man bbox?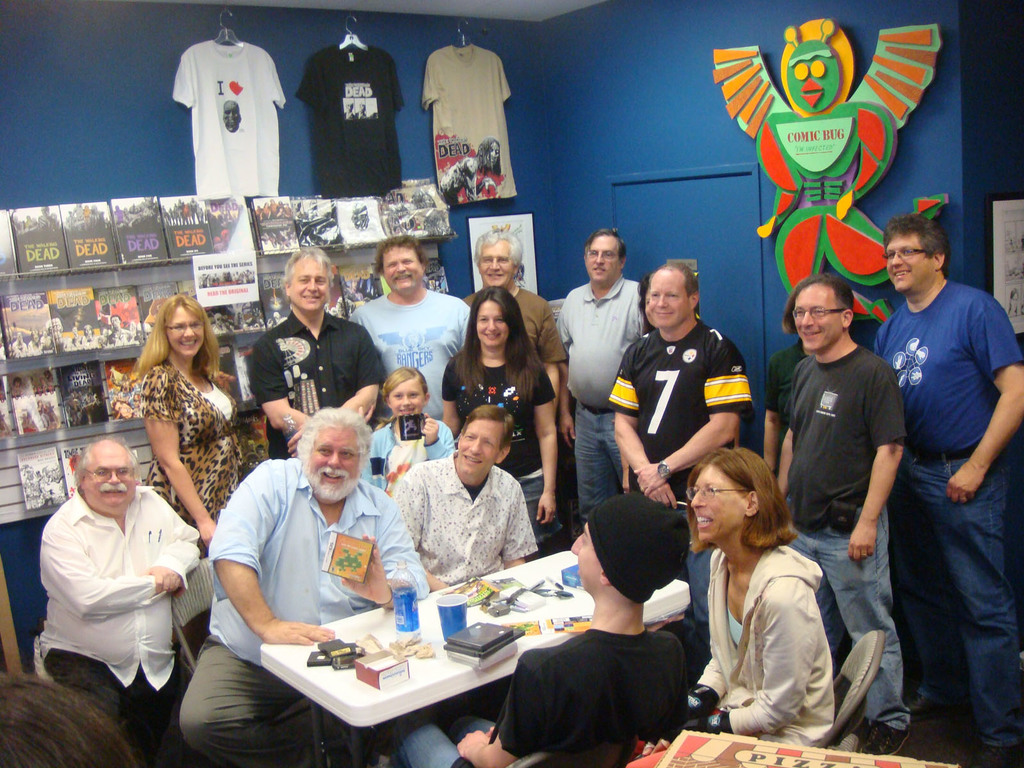
bbox=[855, 149, 1010, 767]
